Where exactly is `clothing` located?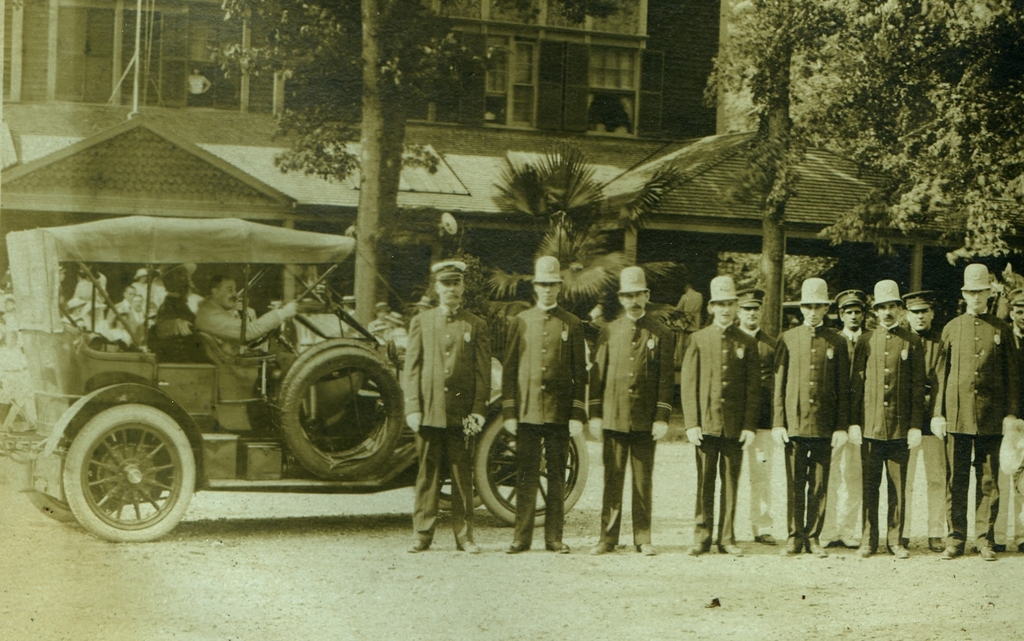
Its bounding box is l=494, t=296, r=584, b=544.
